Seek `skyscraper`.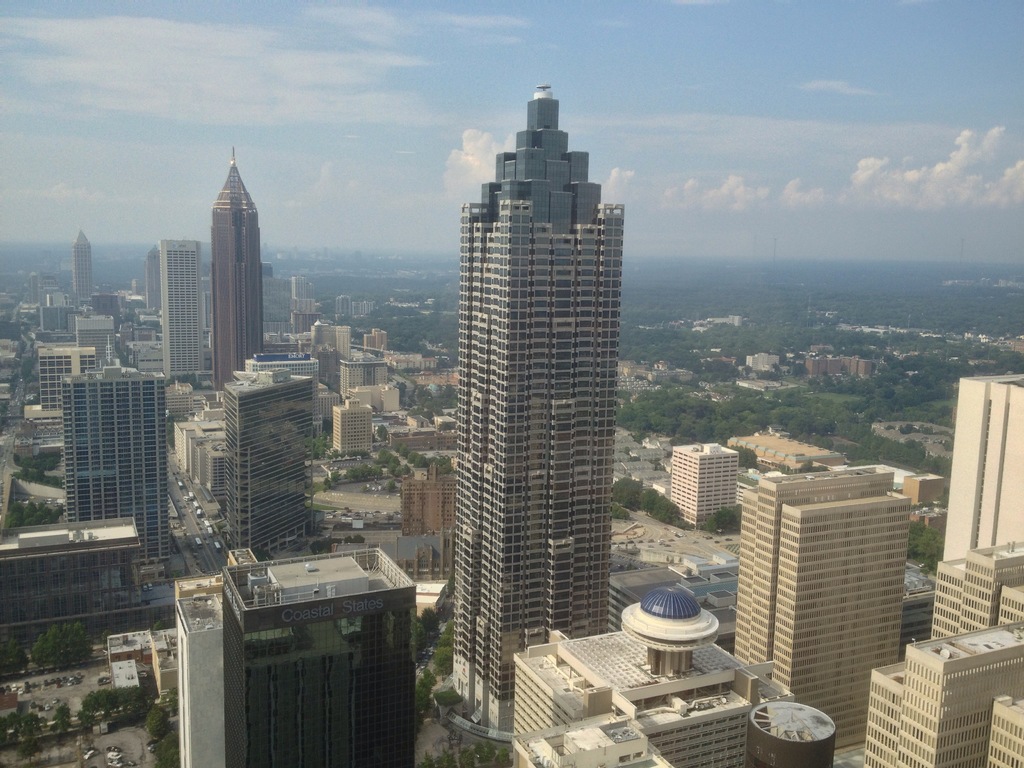
805,355,821,379.
